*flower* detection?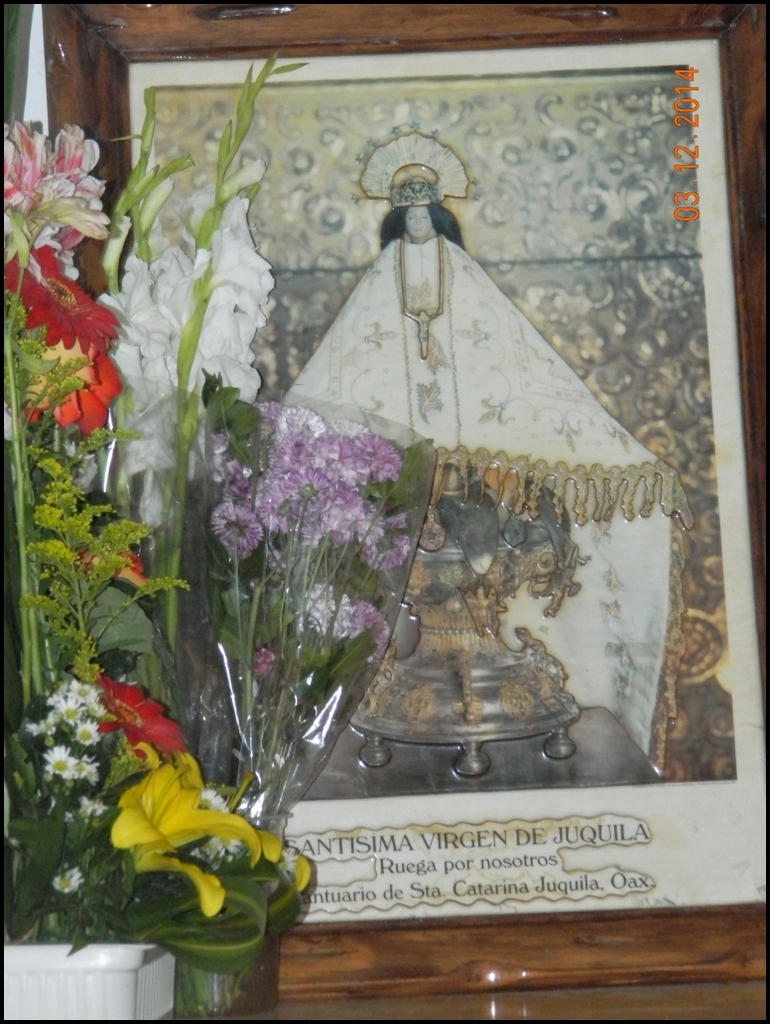
{"left": 90, "top": 731, "right": 263, "bottom": 894}
